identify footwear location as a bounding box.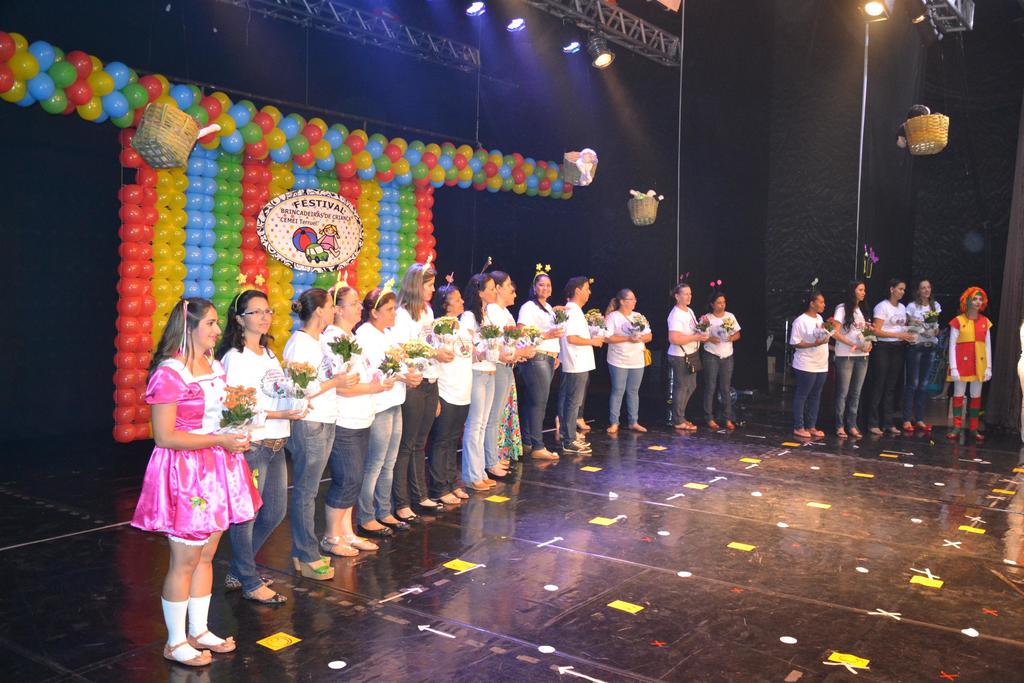
<bbox>184, 625, 237, 657</bbox>.
